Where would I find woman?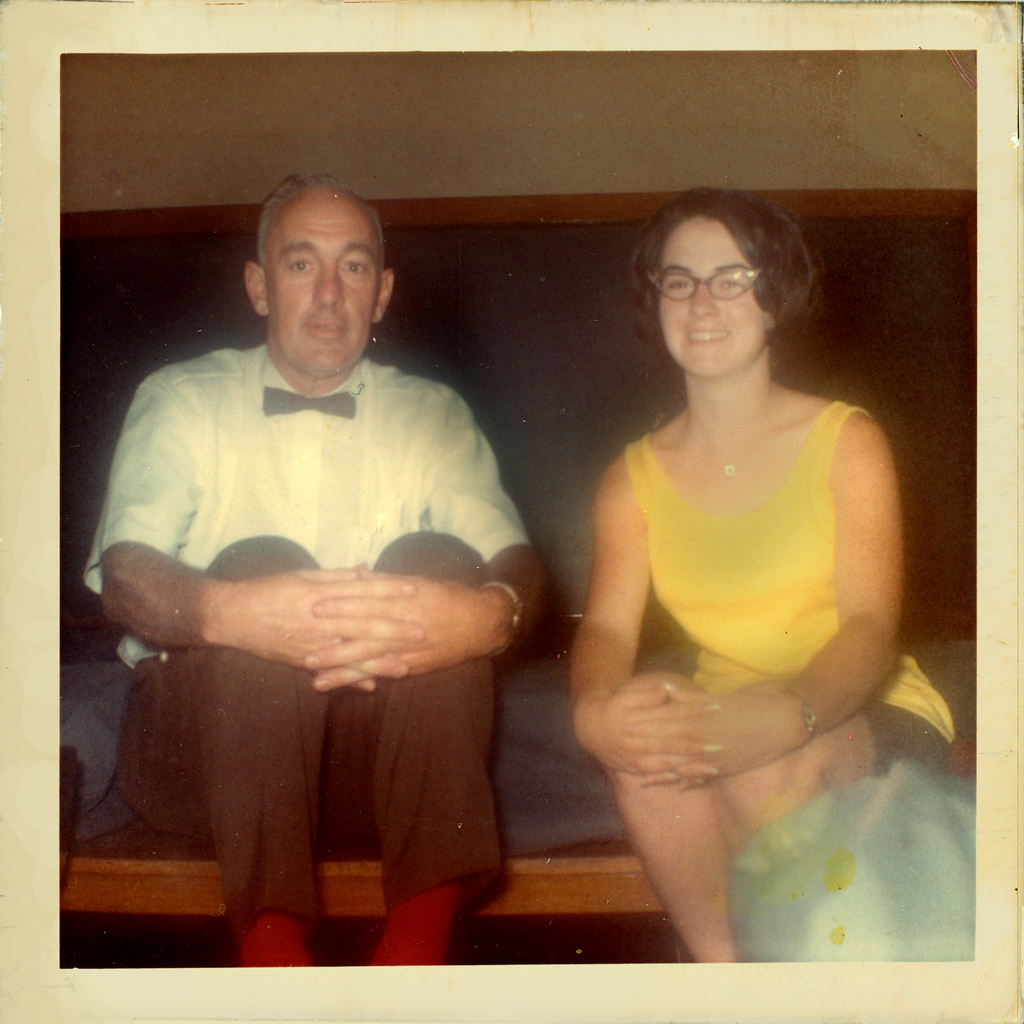
At box=[531, 168, 945, 931].
